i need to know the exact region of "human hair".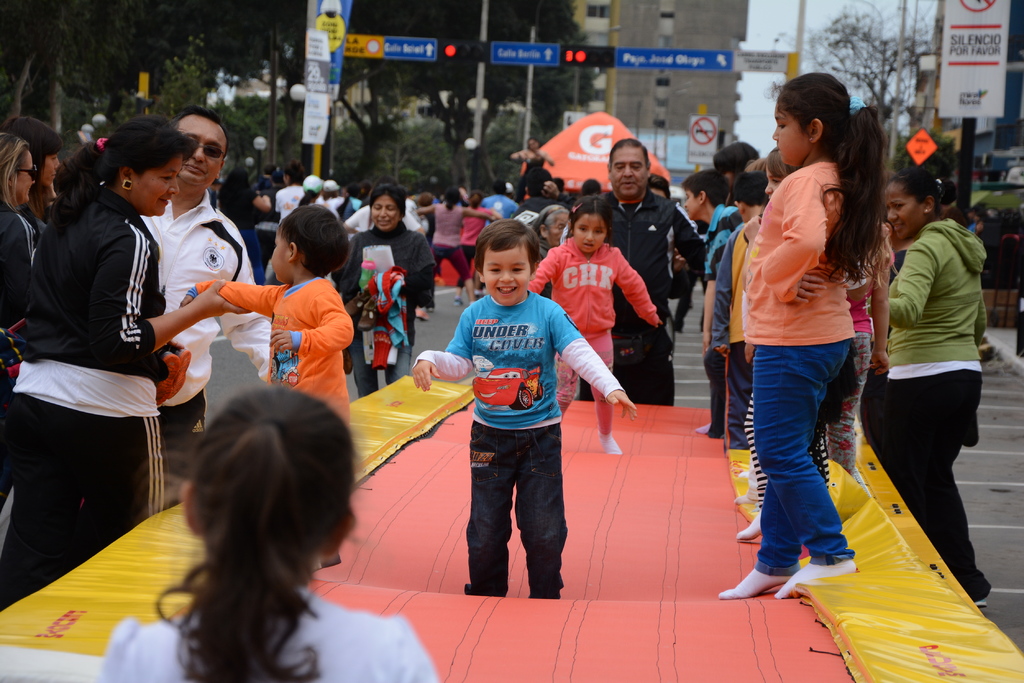
Region: crop(563, 192, 617, 252).
